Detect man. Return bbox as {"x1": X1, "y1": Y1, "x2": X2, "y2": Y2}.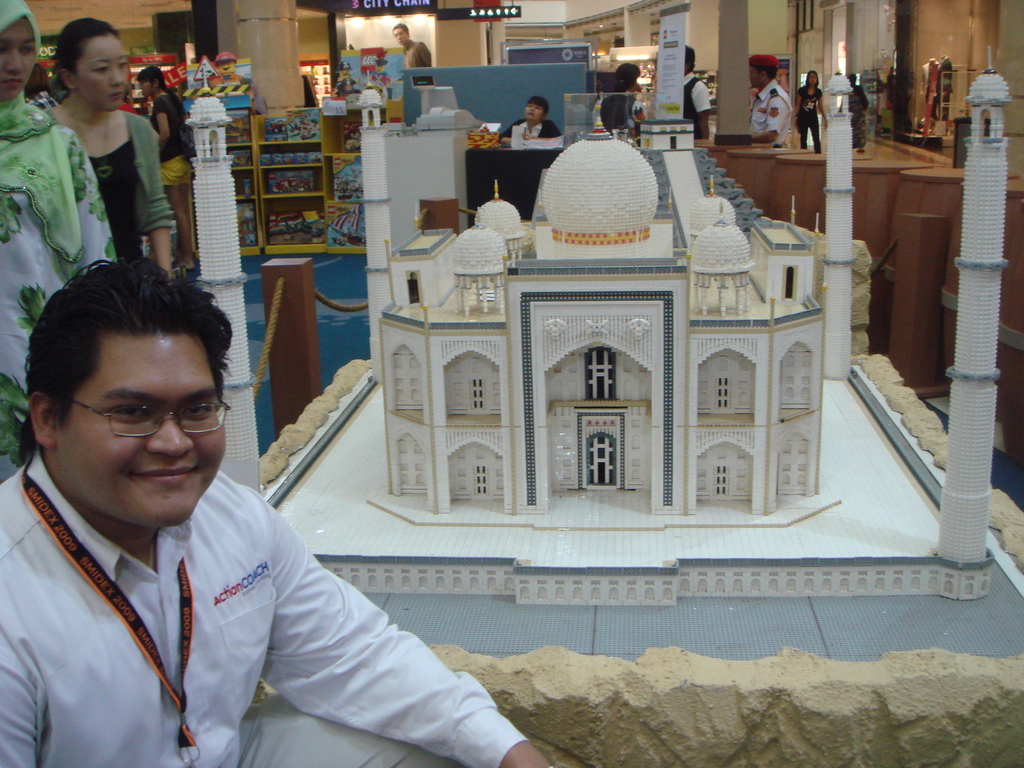
{"x1": 22, "y1": 65, "x2": 58, "y2": 112}.
